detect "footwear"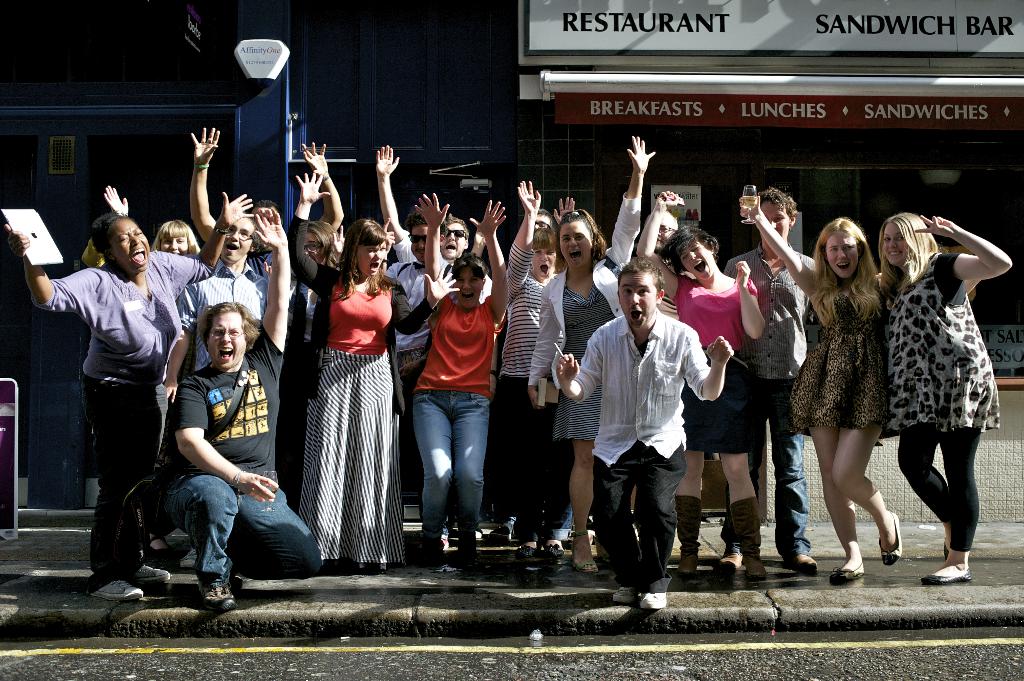
(674,493,708,547)
